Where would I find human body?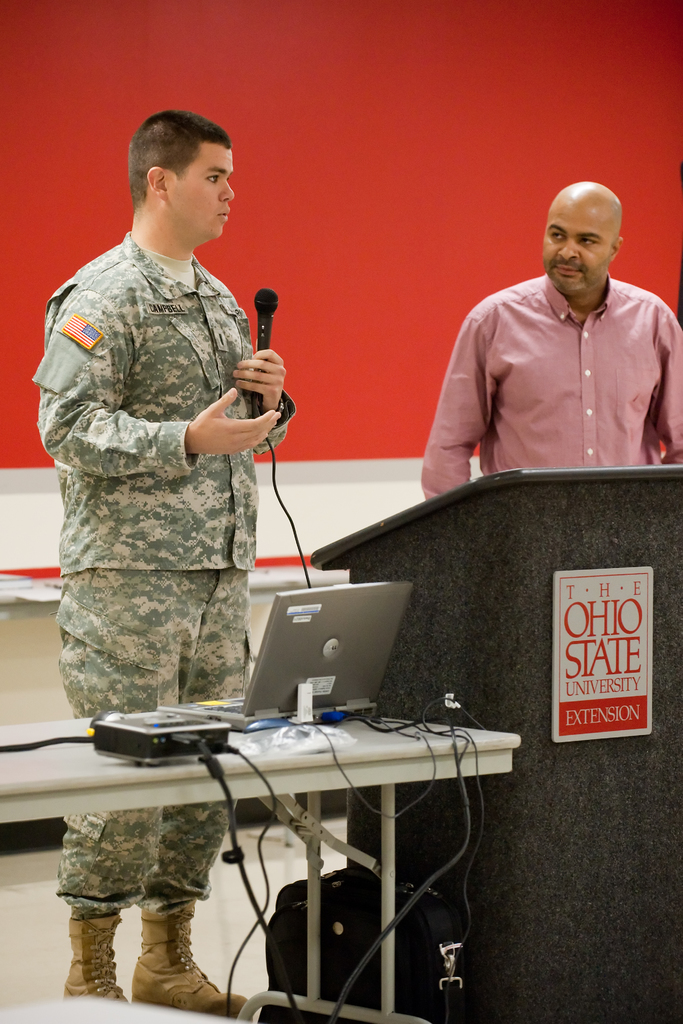
At [435, 167, 677, 512].
